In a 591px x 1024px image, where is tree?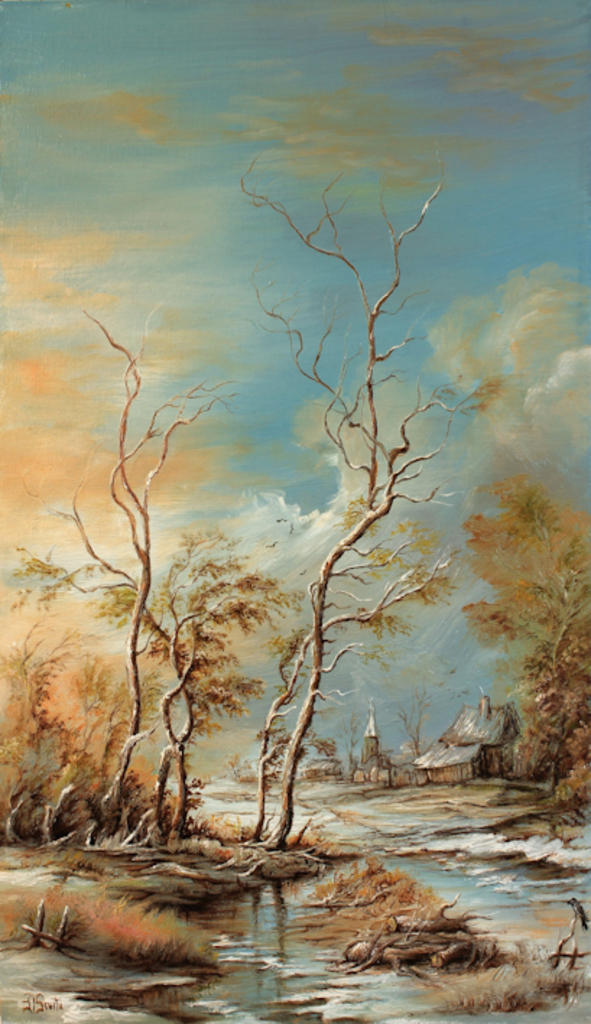
rect(27, 531, 301, 856).
